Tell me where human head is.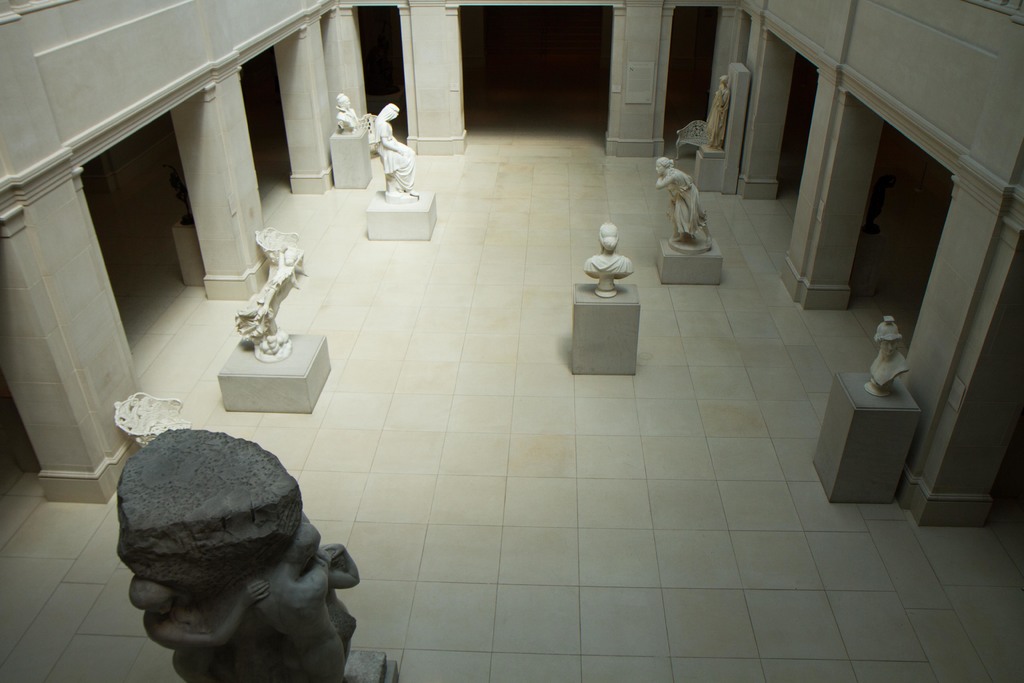
human head is at 717 76 730 93.
